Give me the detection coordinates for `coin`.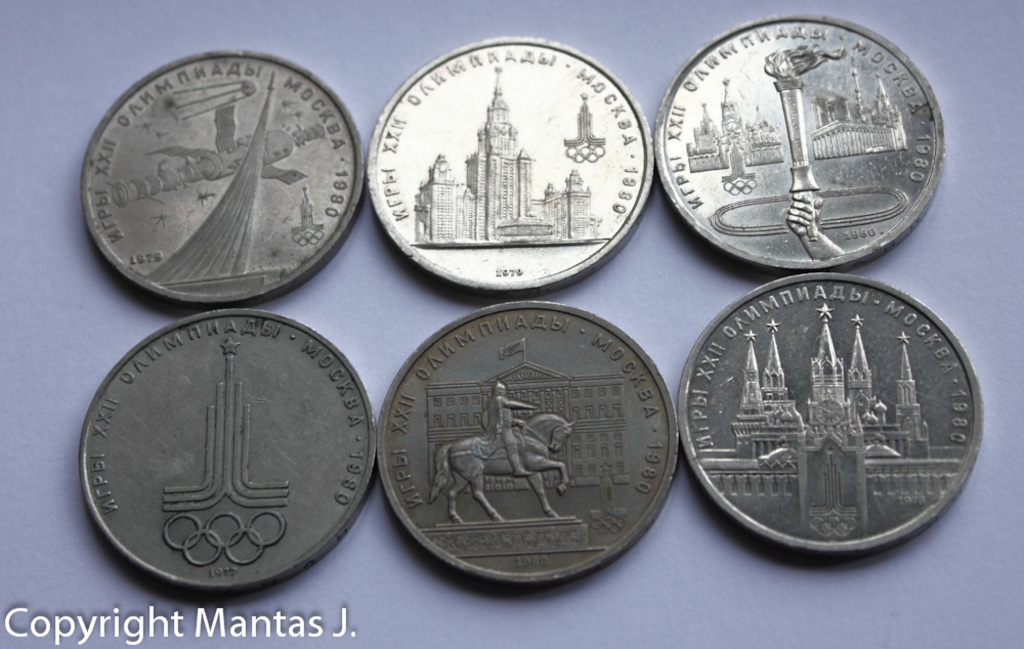
(left=364, top=33, right=653, bottom=298).
